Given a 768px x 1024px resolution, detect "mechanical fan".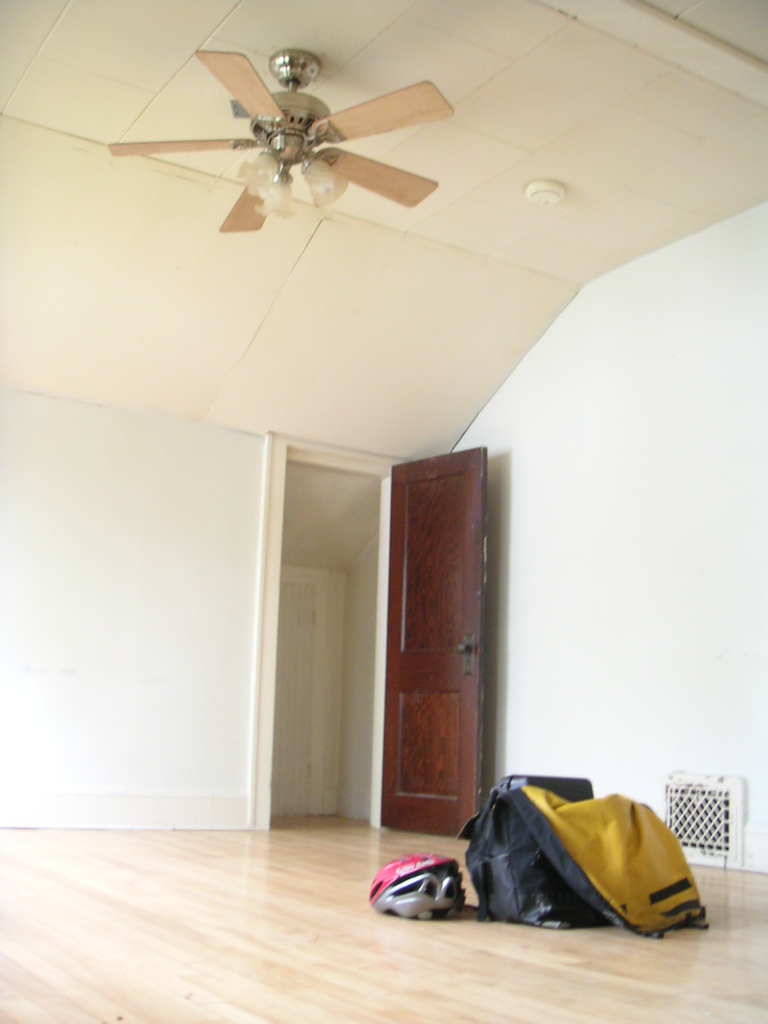
<bbox>112, 42, 454, 236</bbox>.
